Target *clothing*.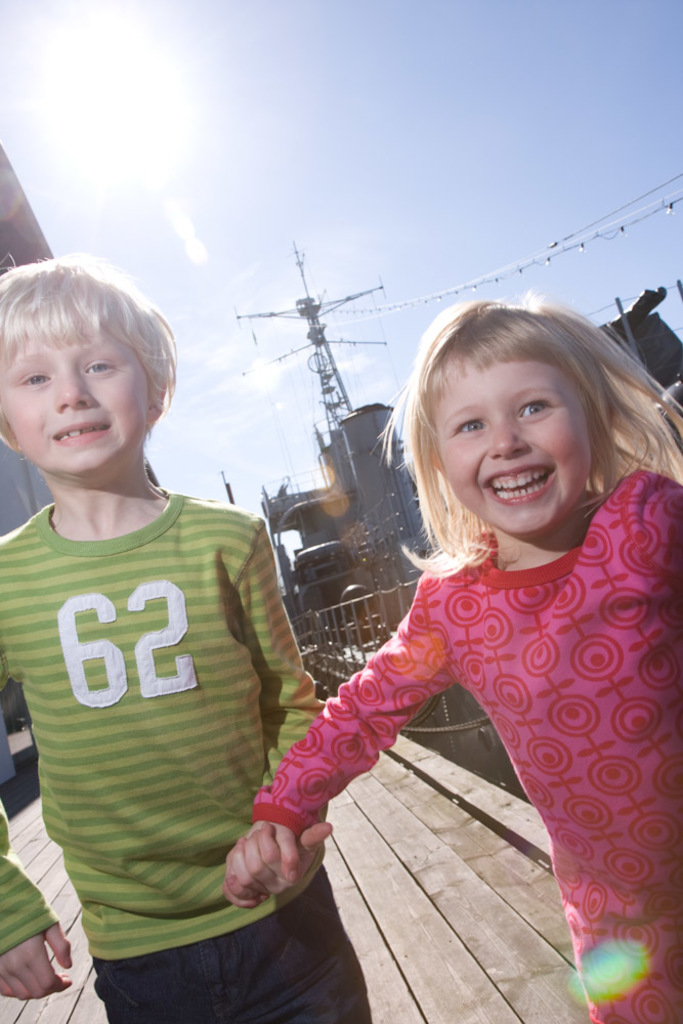
Target region: bbox=[258, 447, 664, 937].
